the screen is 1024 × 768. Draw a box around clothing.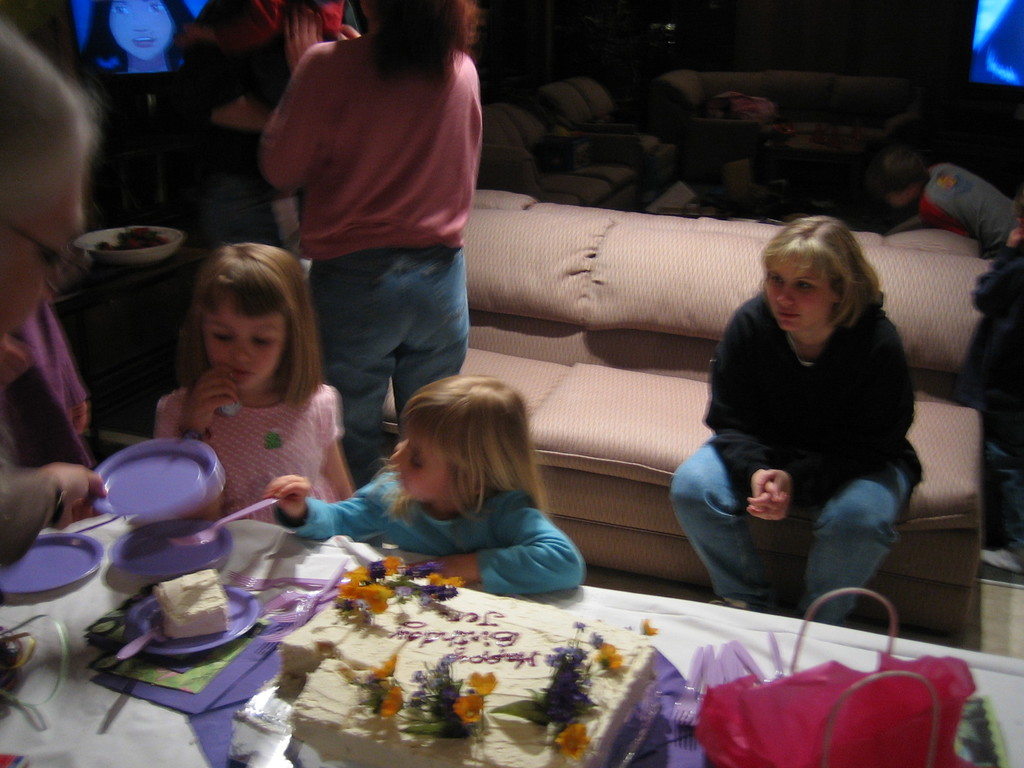
rect(265, 463, 586, 593).
